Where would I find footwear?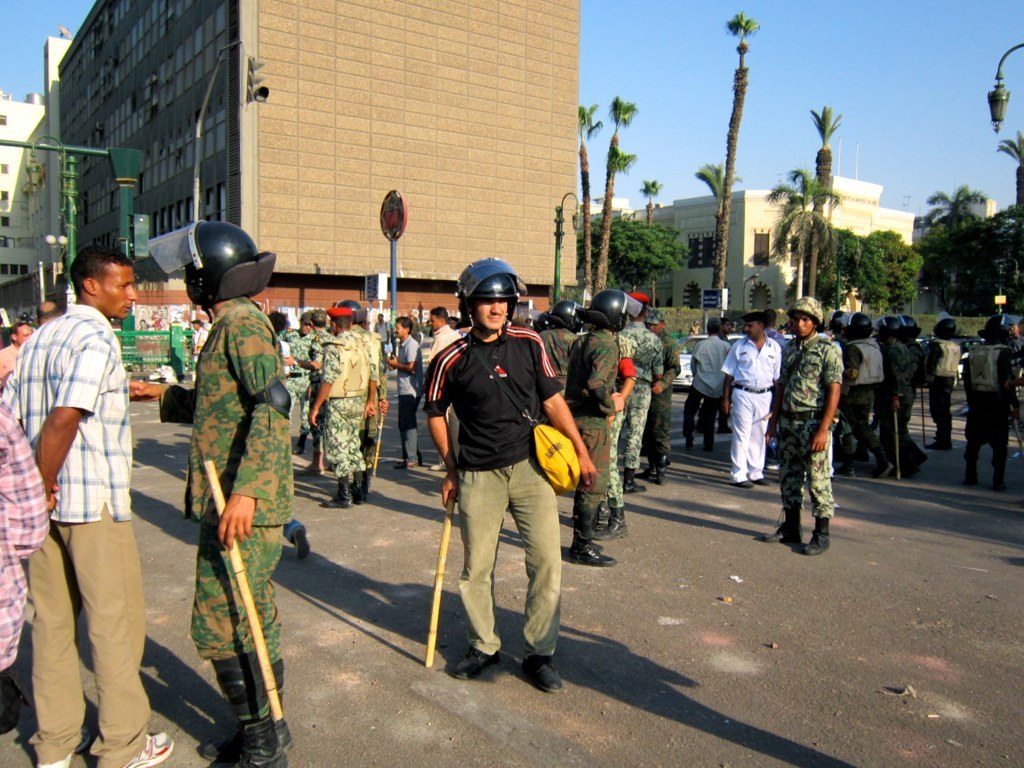
At left=761, top=507, right=804, bottom=542.
